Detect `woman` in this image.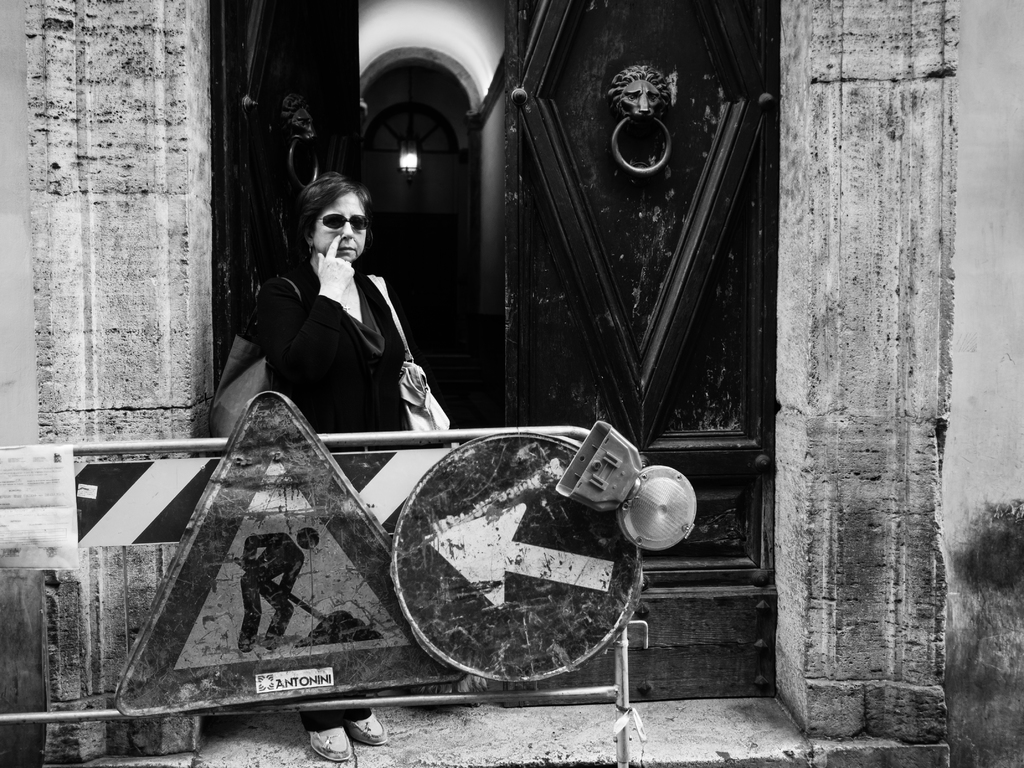
Detection: (left=250, top=165, right=466, bottom=765).
